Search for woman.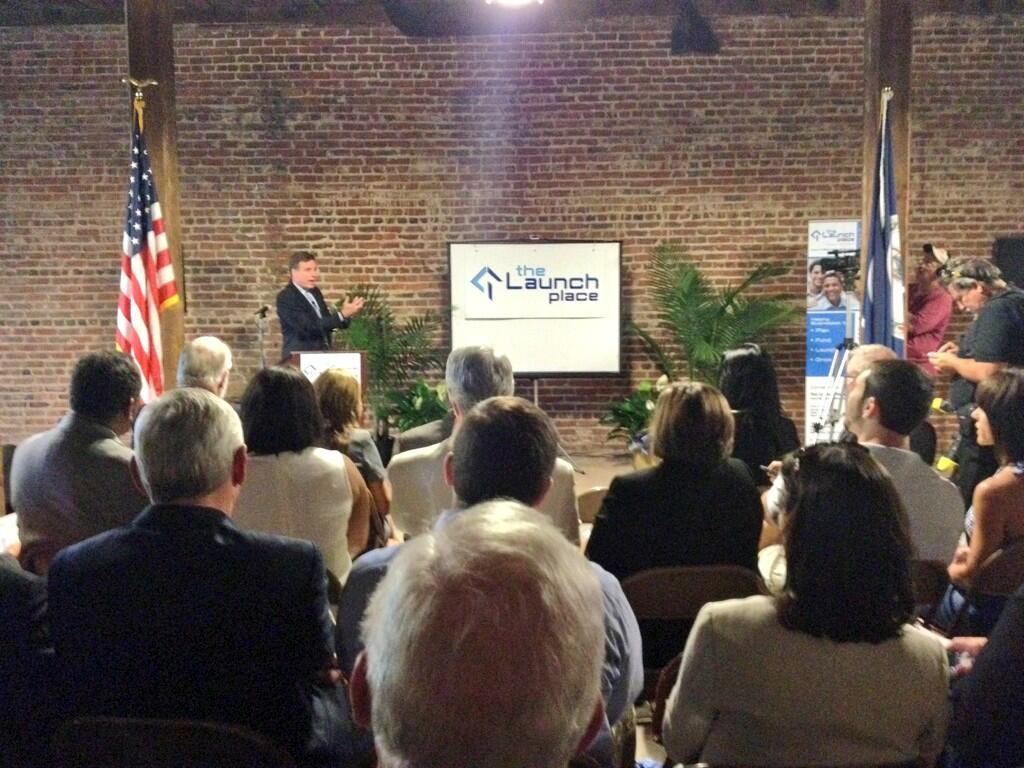
Found at detection(933, 366, 1023, 642).
